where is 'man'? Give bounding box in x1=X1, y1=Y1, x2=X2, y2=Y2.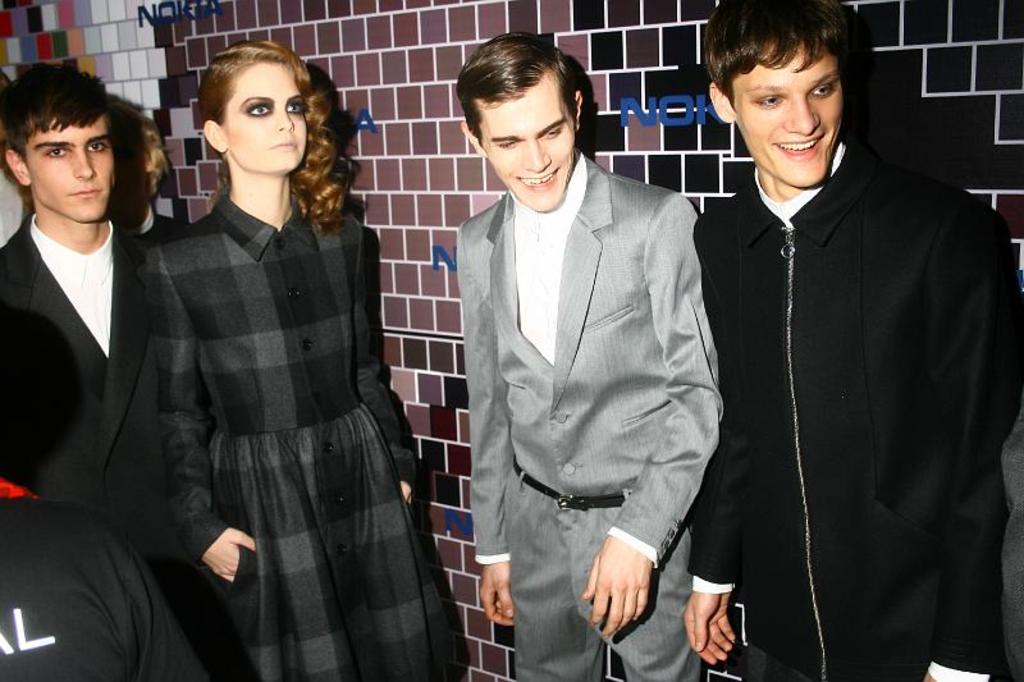
x1=0, y1=58, x2=251, y2=681.
